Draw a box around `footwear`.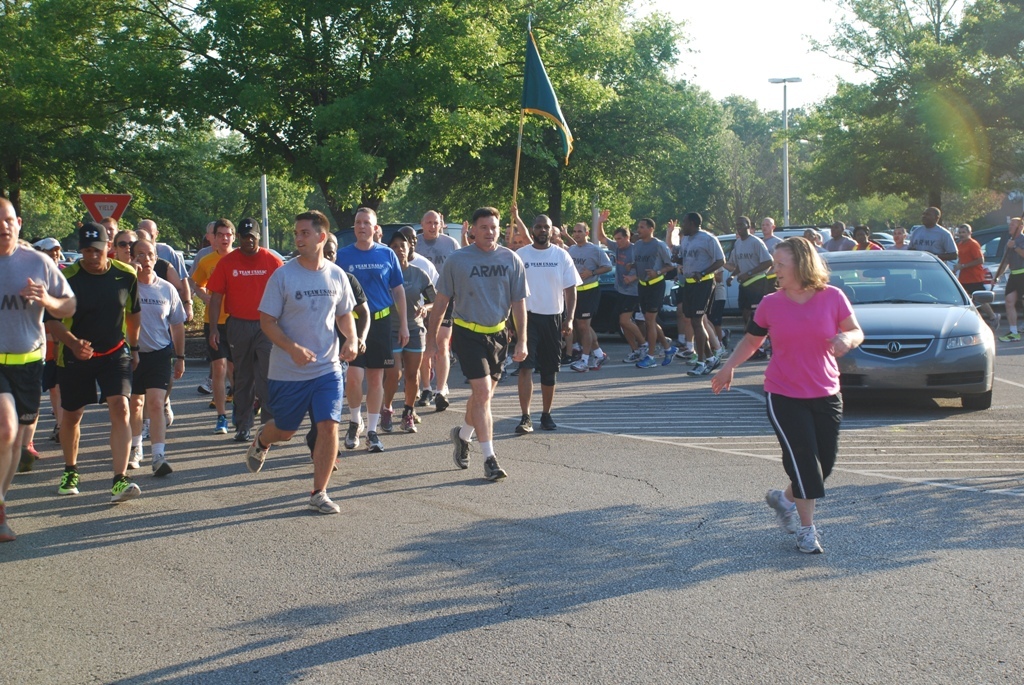
select_region(483, 454, 507, 483).
